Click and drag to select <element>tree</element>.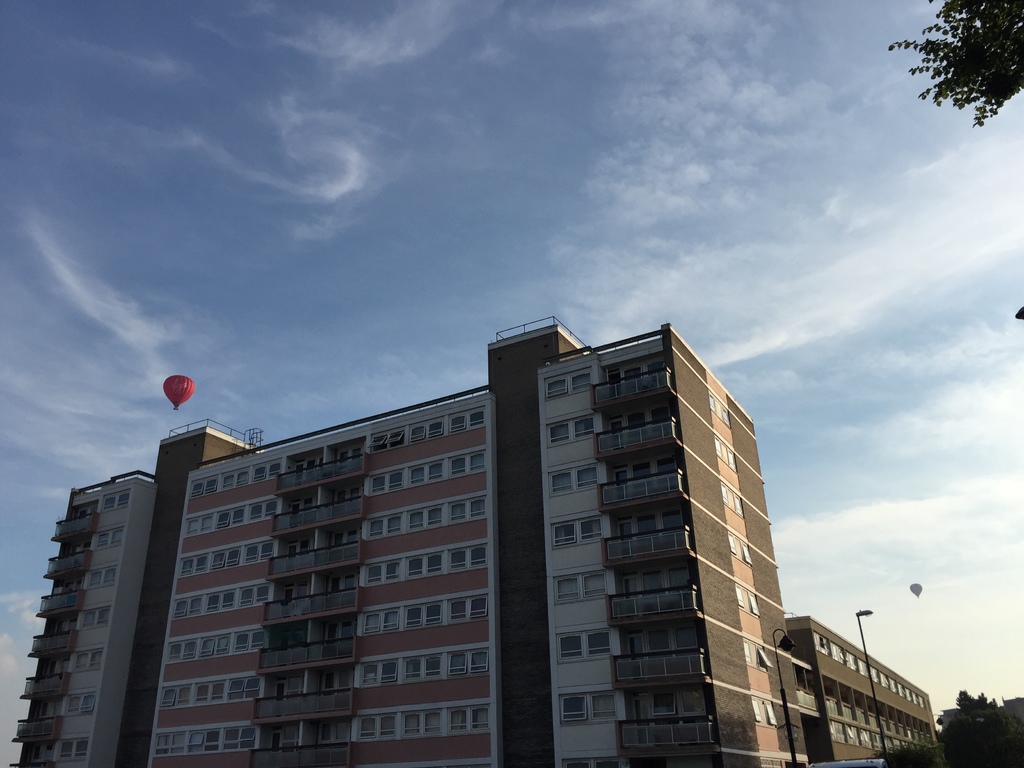
Selection: rect(880, 740, 938, 767).
